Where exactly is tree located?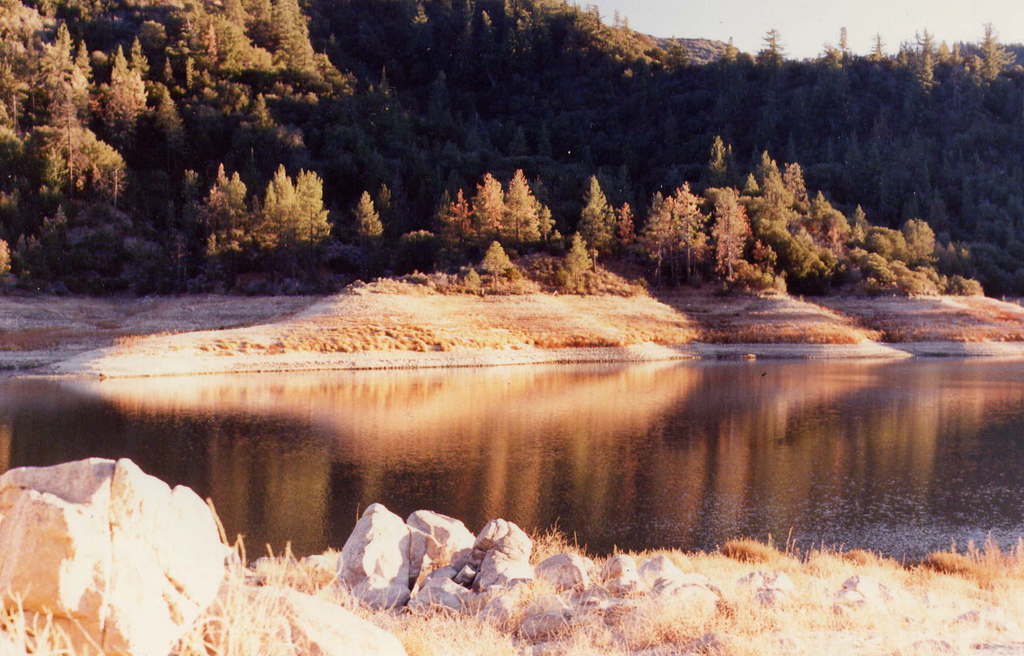
Its bounding box is bbox=(464, 163, 505, 254).
